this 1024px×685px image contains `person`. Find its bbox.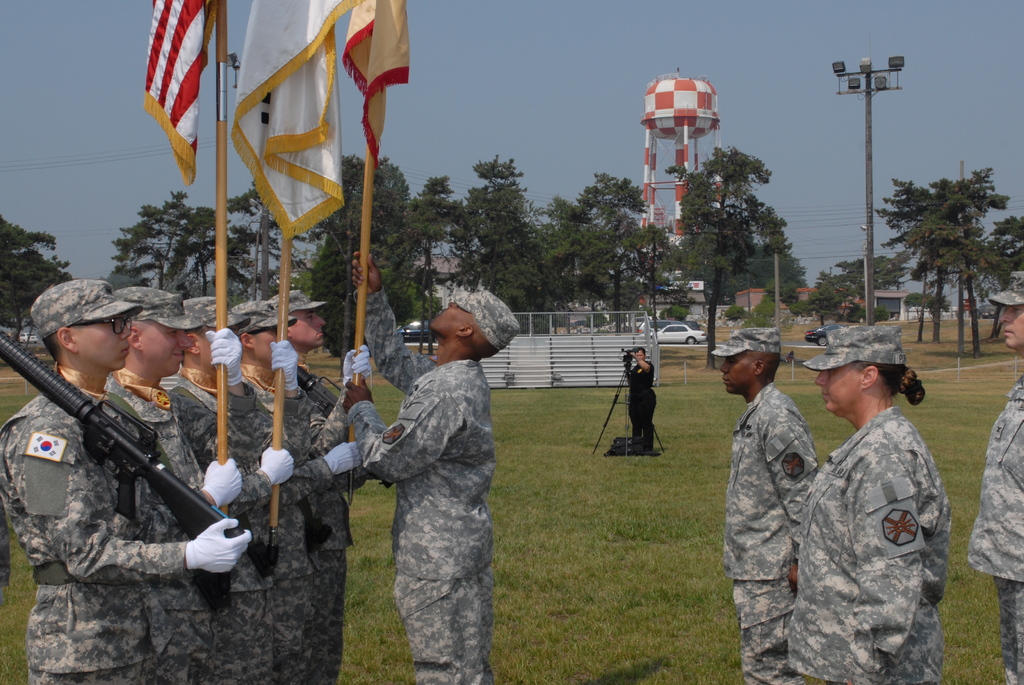
bbox=(279, 288, 350, 558).
